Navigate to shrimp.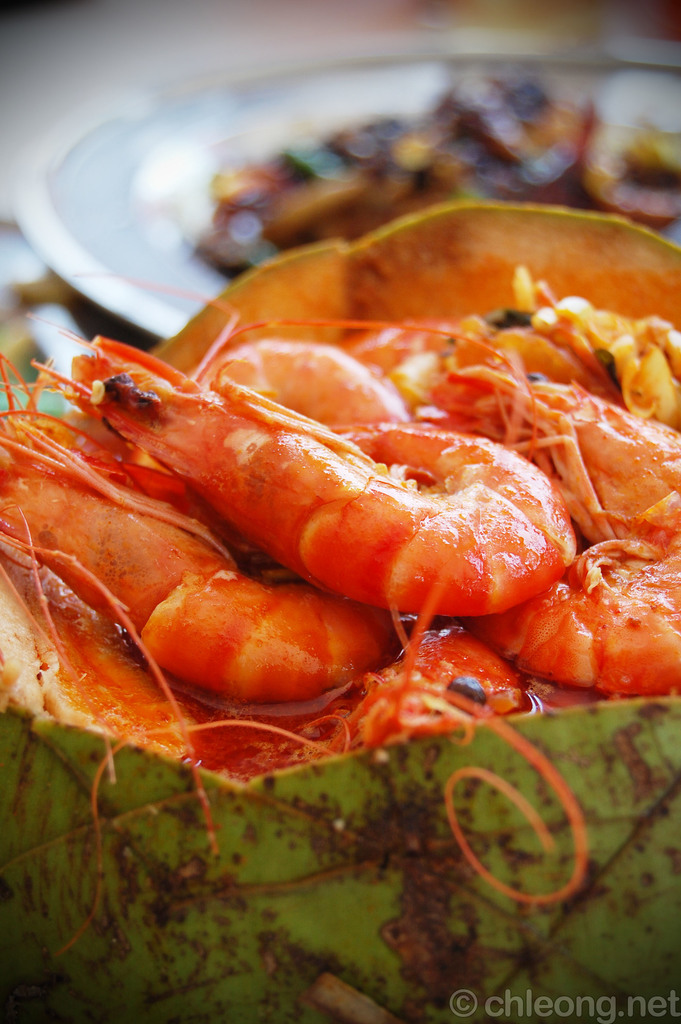
Navigation target: [left=22, top=338, right=571, bottom=611].
